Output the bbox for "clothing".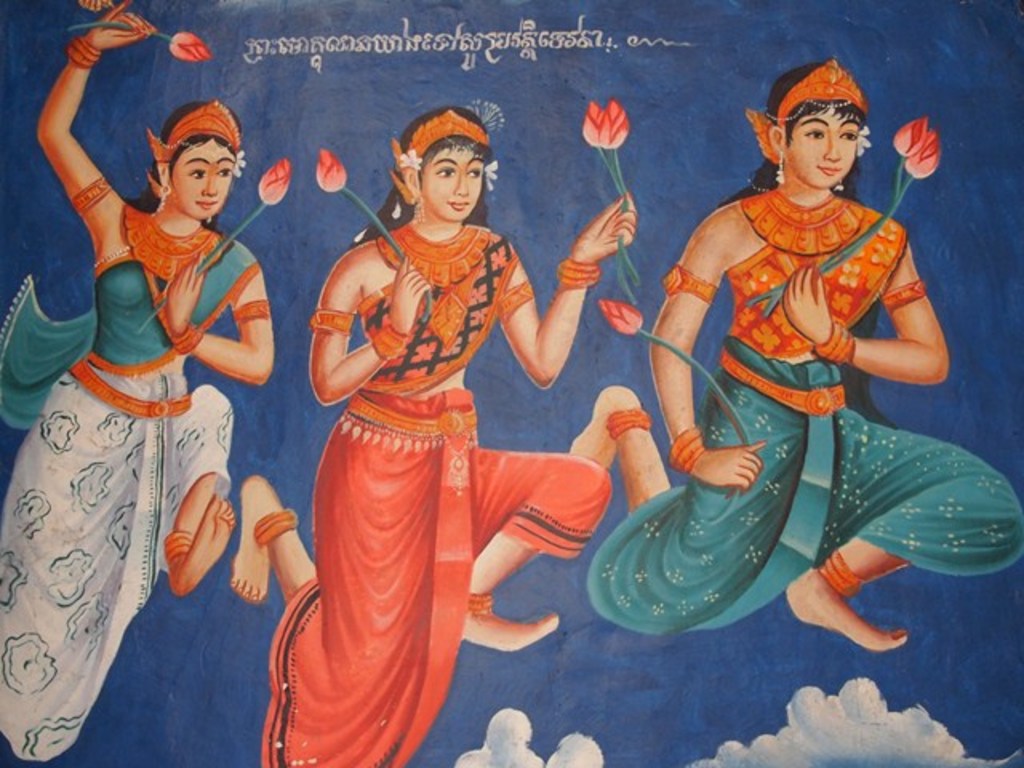
{"x1": 2, "y1": 194, "x2": 266, "y2": 763}.
